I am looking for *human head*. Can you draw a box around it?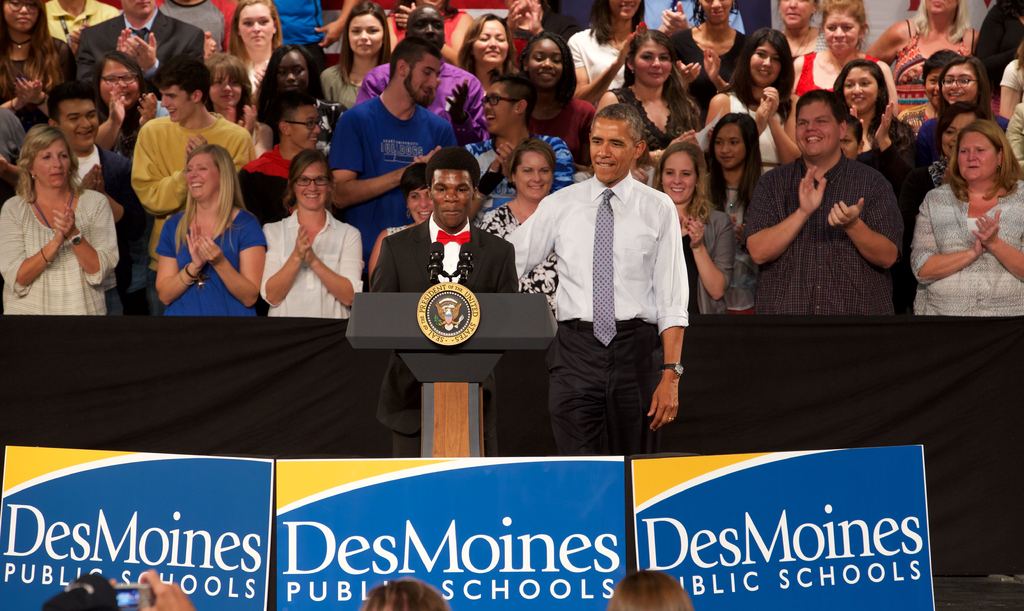
Sure, the bounding box is crop(285, 151, 334, 212).
